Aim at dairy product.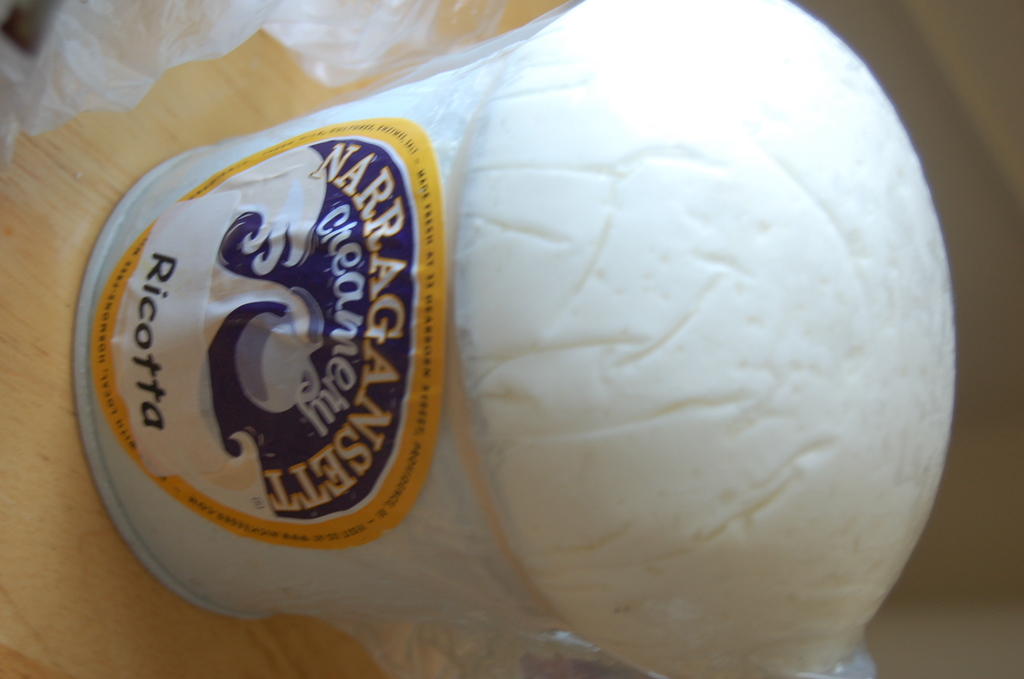
Aimed at 70,52,534,669.
